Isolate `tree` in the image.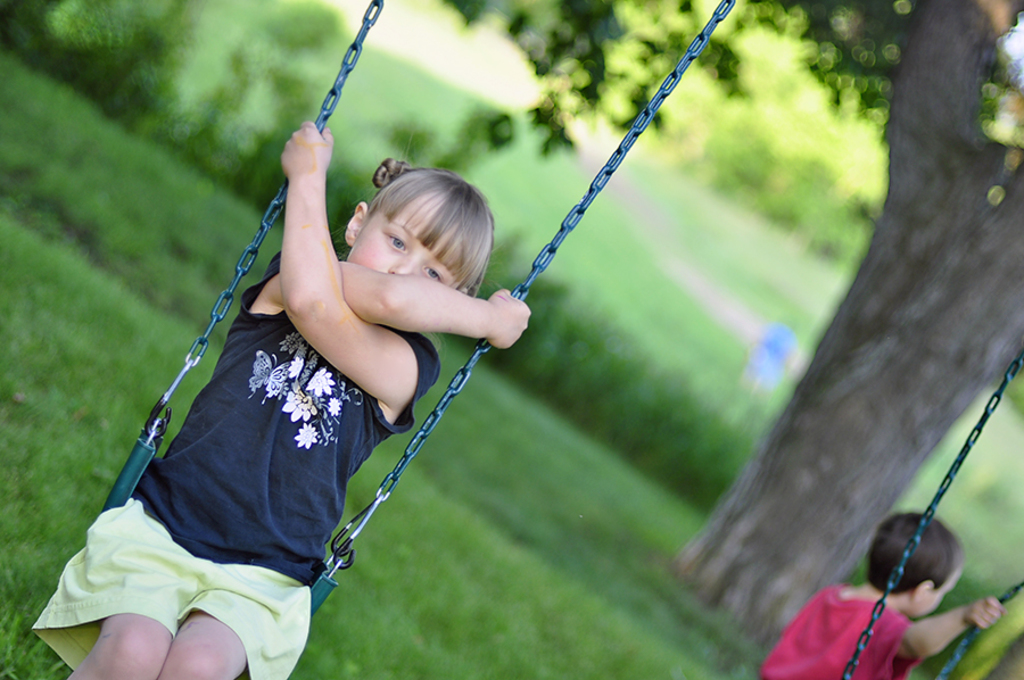
Isolated region: box=[449, 0, 1023, 648].
